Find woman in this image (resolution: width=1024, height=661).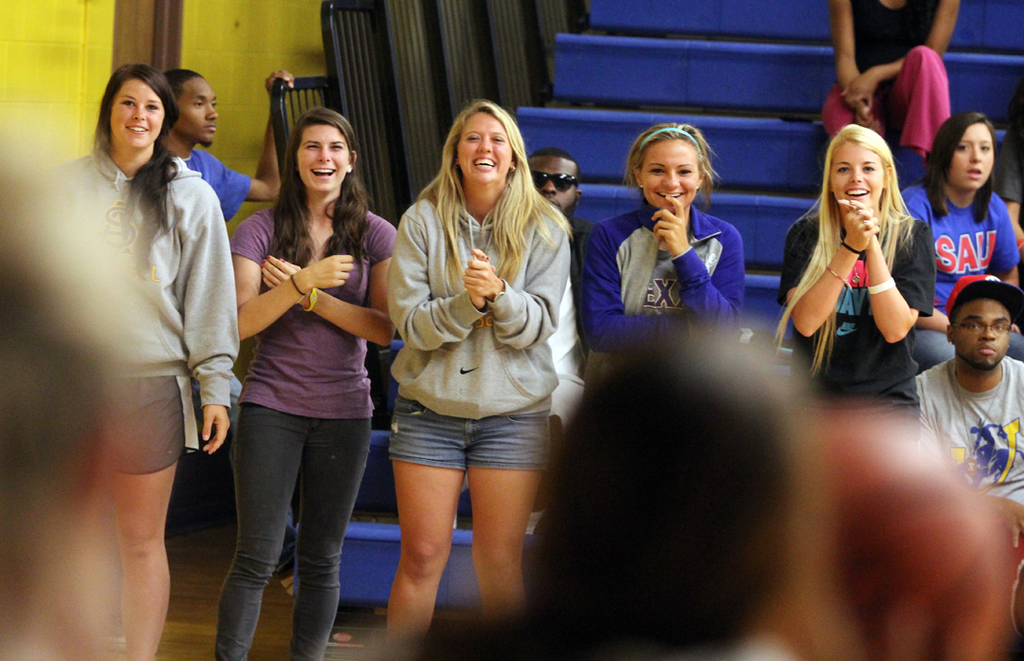
locate(227, 106, 398, 660).
